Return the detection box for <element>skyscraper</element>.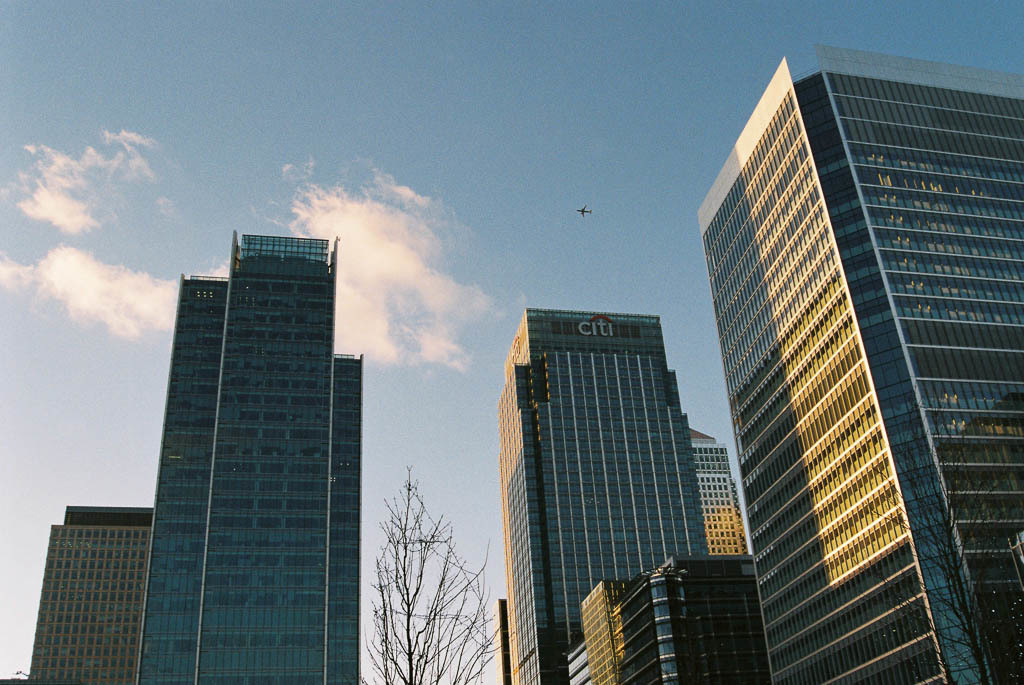
pyautogui.locateOnScreen(492, 313, 702, 684).
